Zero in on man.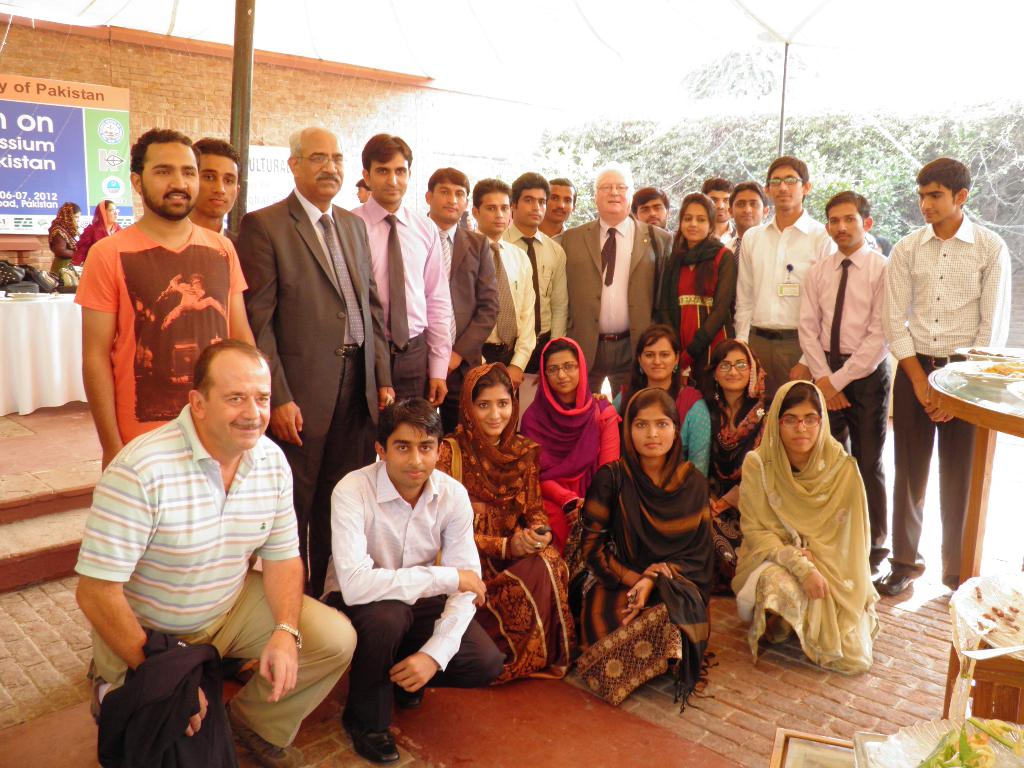
Zeroed in: [x1=501, y1=170, x2=568, y2=373].
